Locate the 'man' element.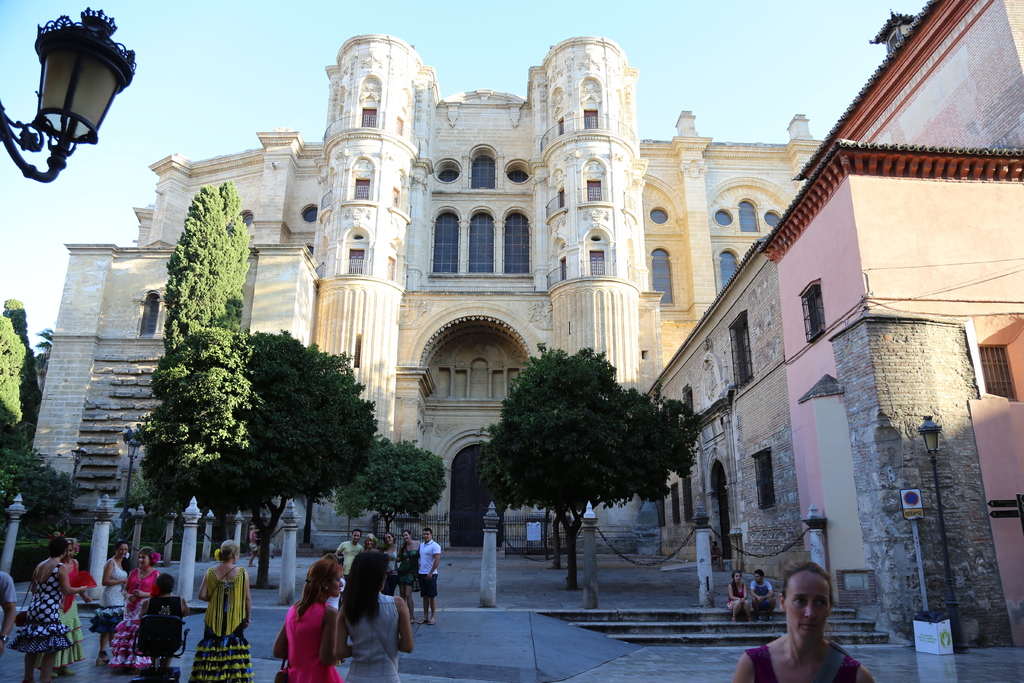
Element bbox: (left=751, top=570, right=773, bottom=620).
